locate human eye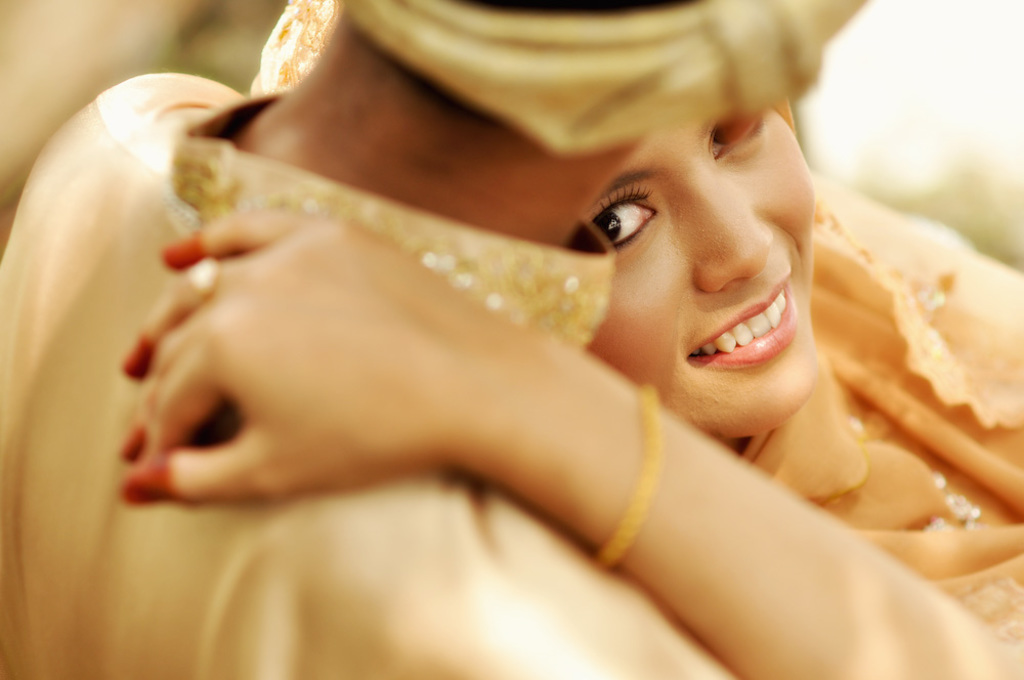
712:113:768:159
